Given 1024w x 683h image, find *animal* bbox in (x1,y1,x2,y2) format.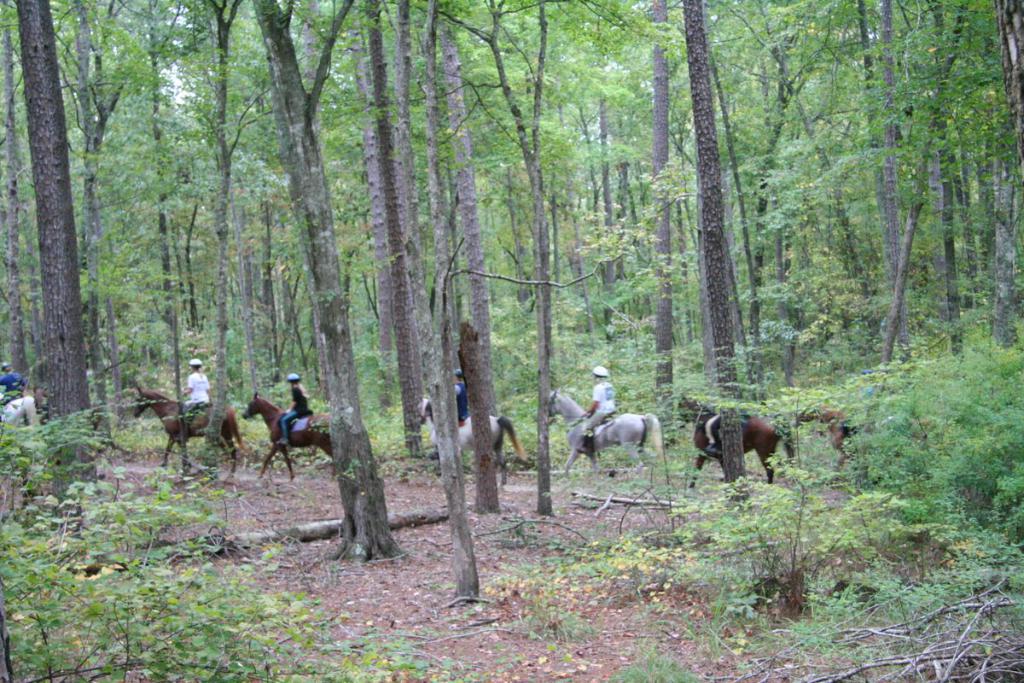
(791,408,934,476).
